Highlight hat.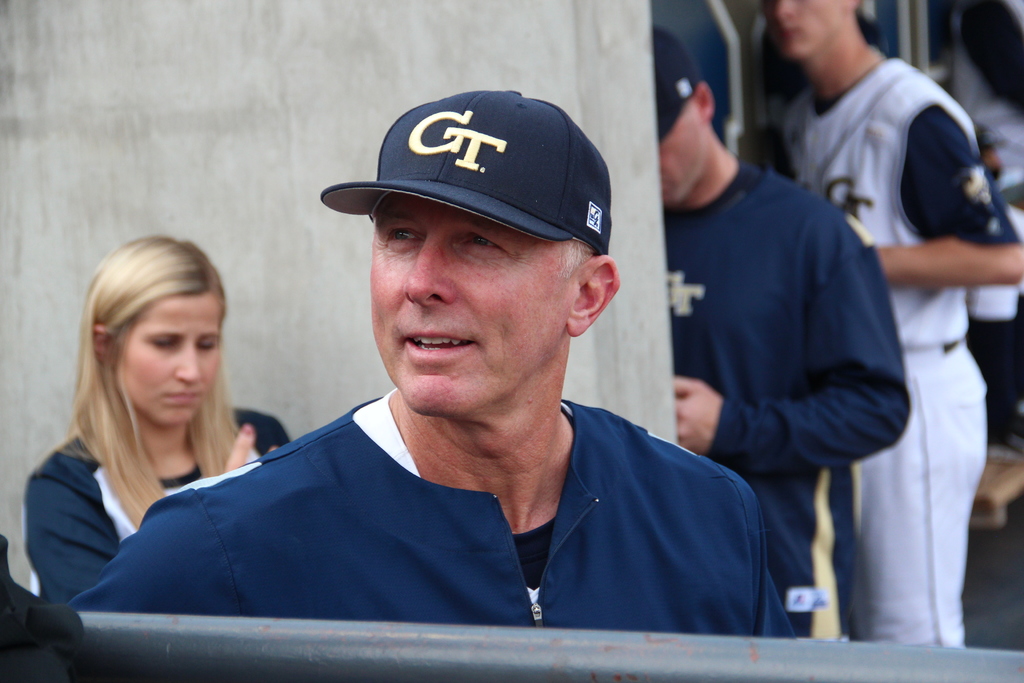
Highlighted region: left=319, top=88, right=612, bottom=252.
